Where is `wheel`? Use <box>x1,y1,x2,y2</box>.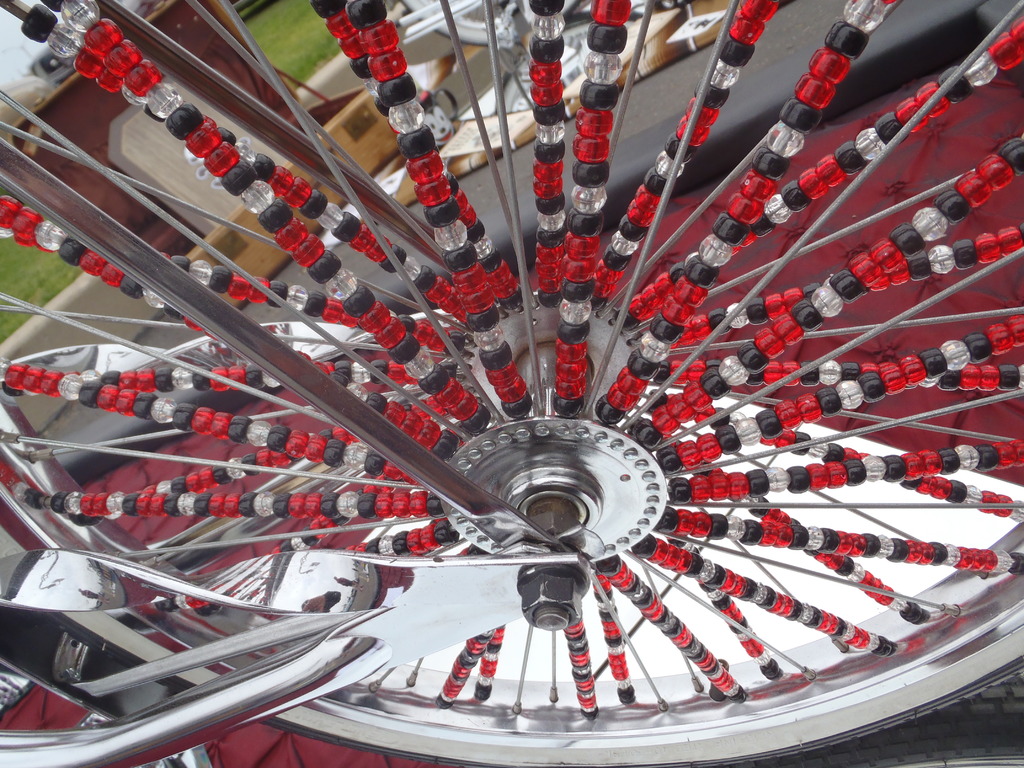
<box>0,0,1023,767</box>.
